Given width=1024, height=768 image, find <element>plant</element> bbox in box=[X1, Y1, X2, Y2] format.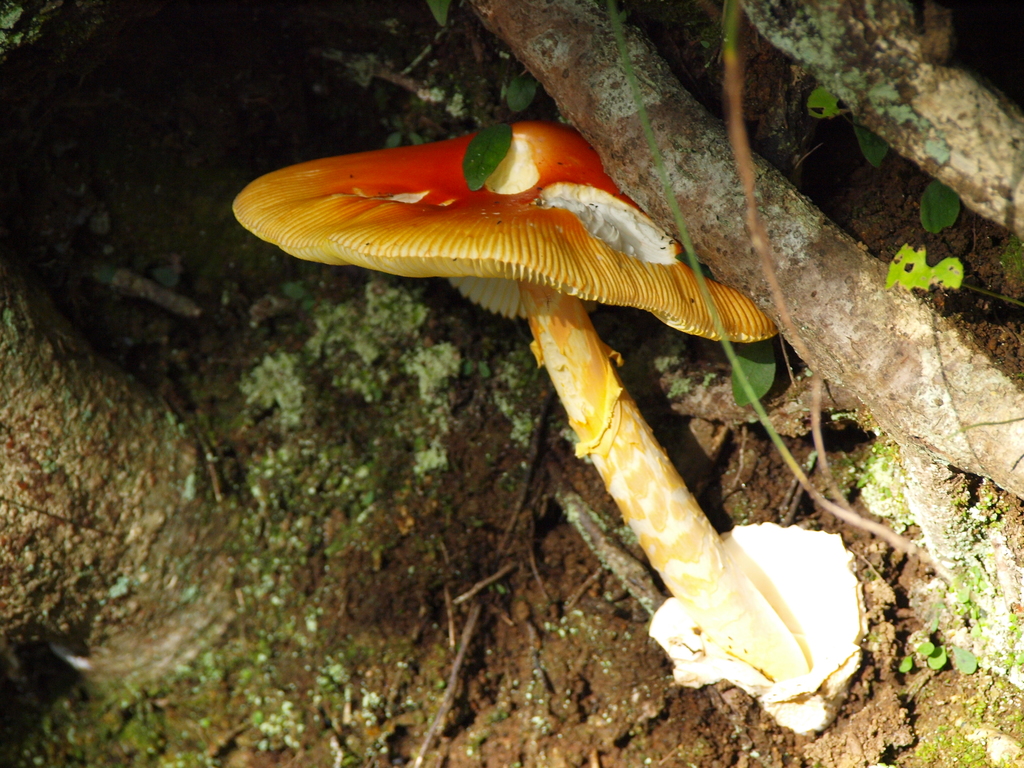
box=[231, 121, 815, 745].
